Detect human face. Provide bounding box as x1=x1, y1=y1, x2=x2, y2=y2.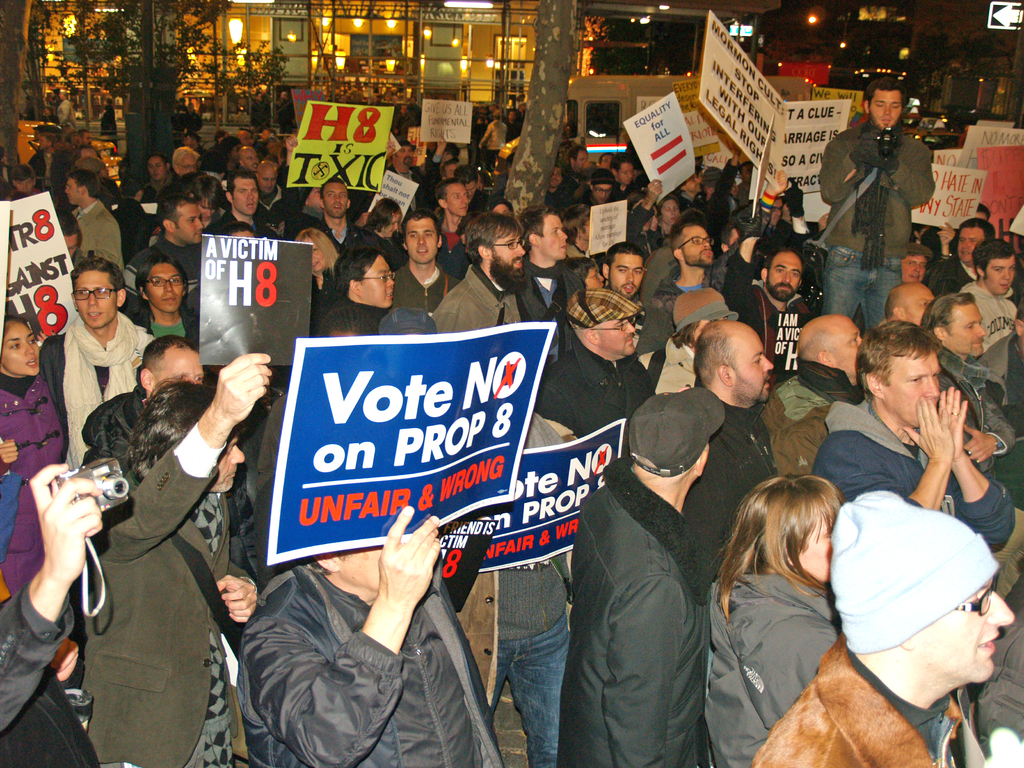
x1=577, y1=148, x2=589, y2=168.
